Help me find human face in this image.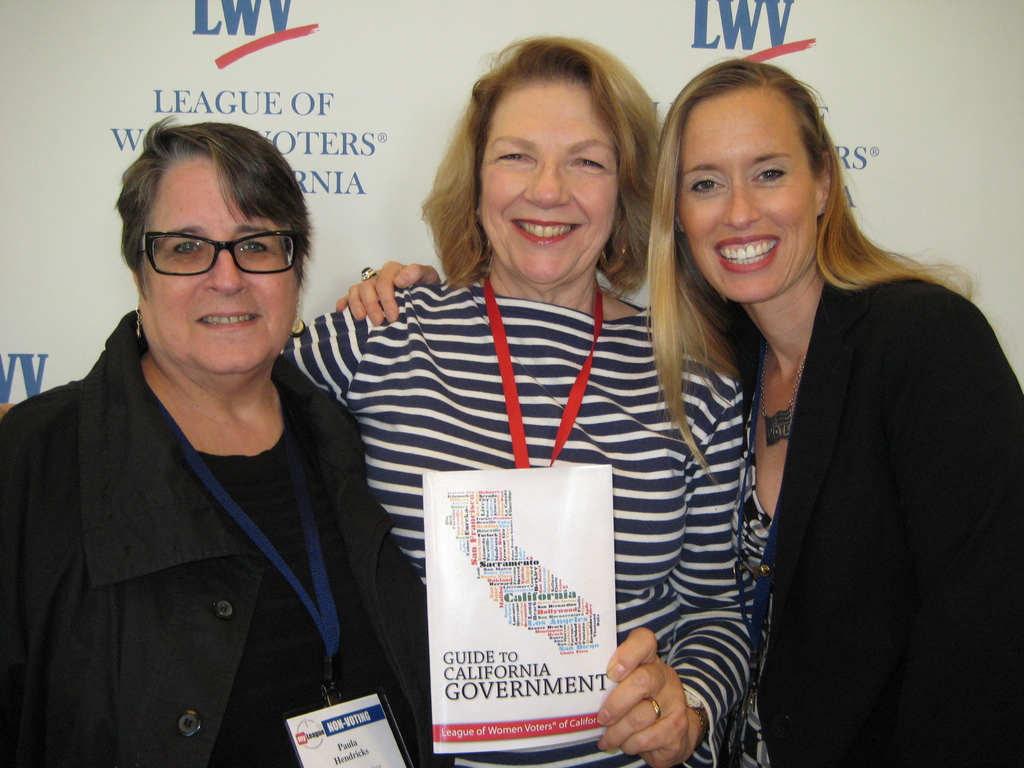
Found it: pyautogui.locateOnScreen(477, 81, 622, 292).
